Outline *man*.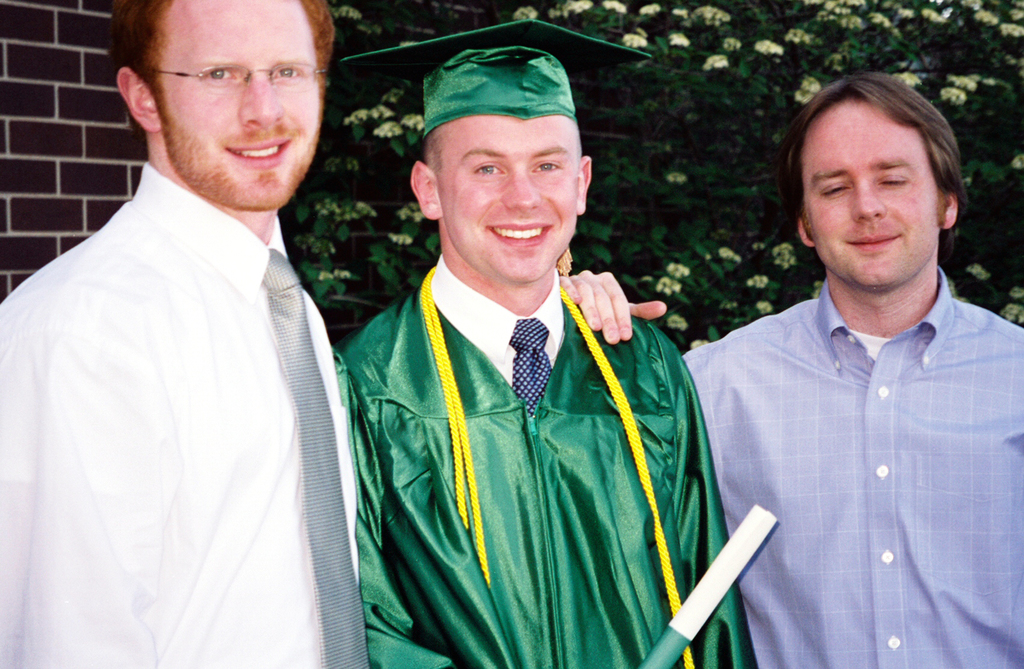
Outline: (x1=341, y1=15, x2=758, y2=668).
